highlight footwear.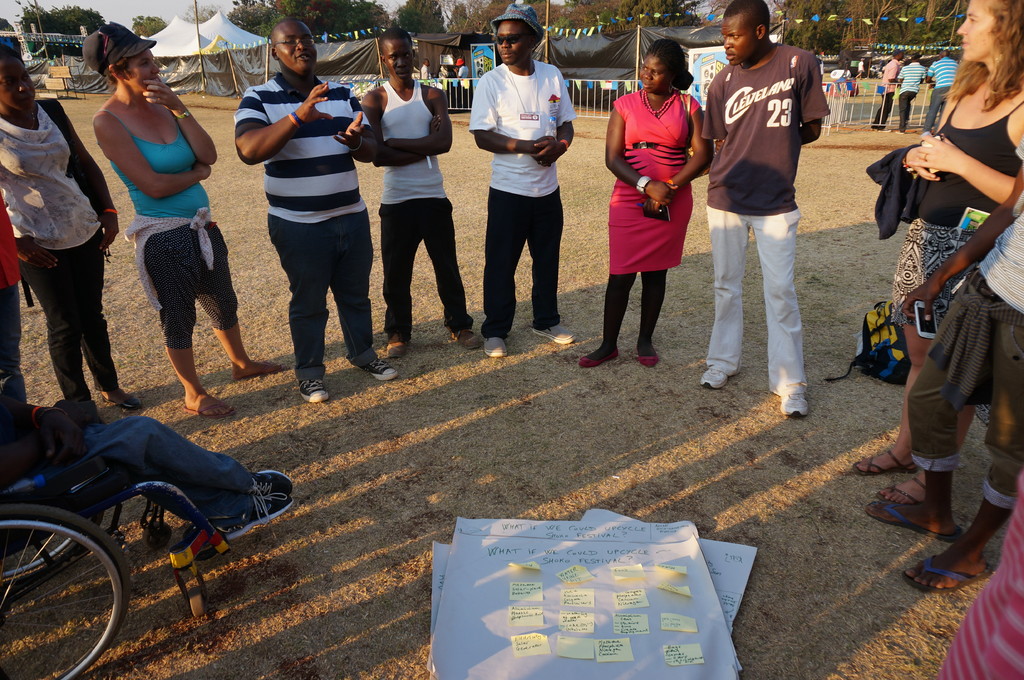
Highlighted region: [x1=870, y1=506, x2=961, y2=548].
